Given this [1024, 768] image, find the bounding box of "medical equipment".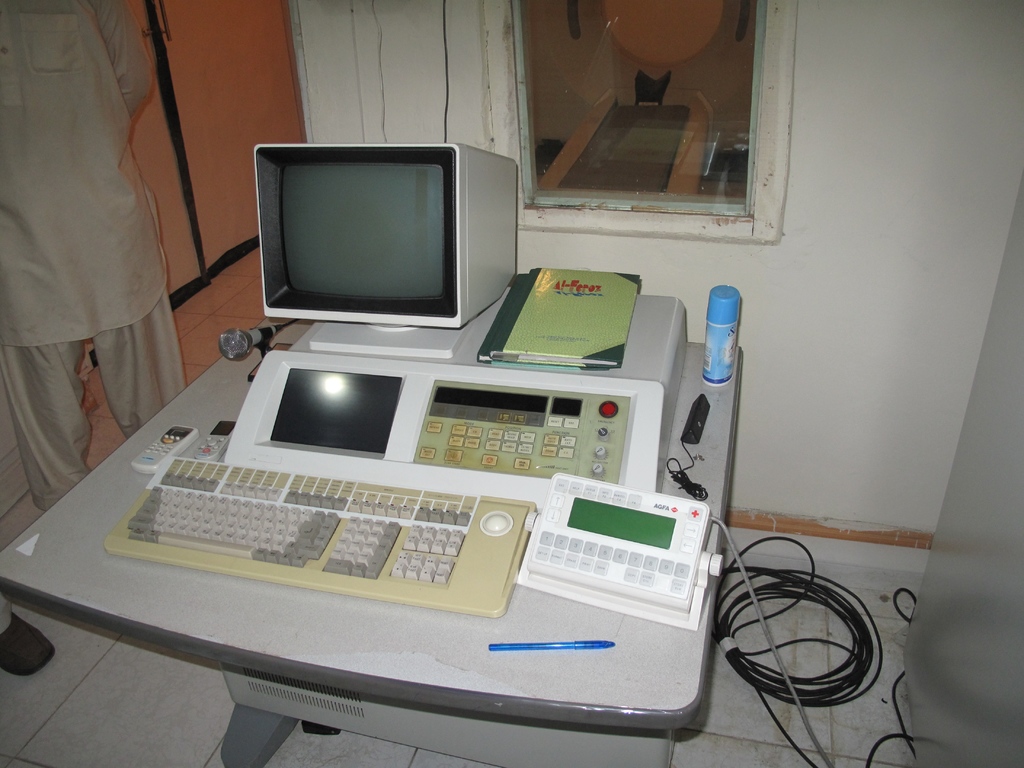
58 124 773 767.
